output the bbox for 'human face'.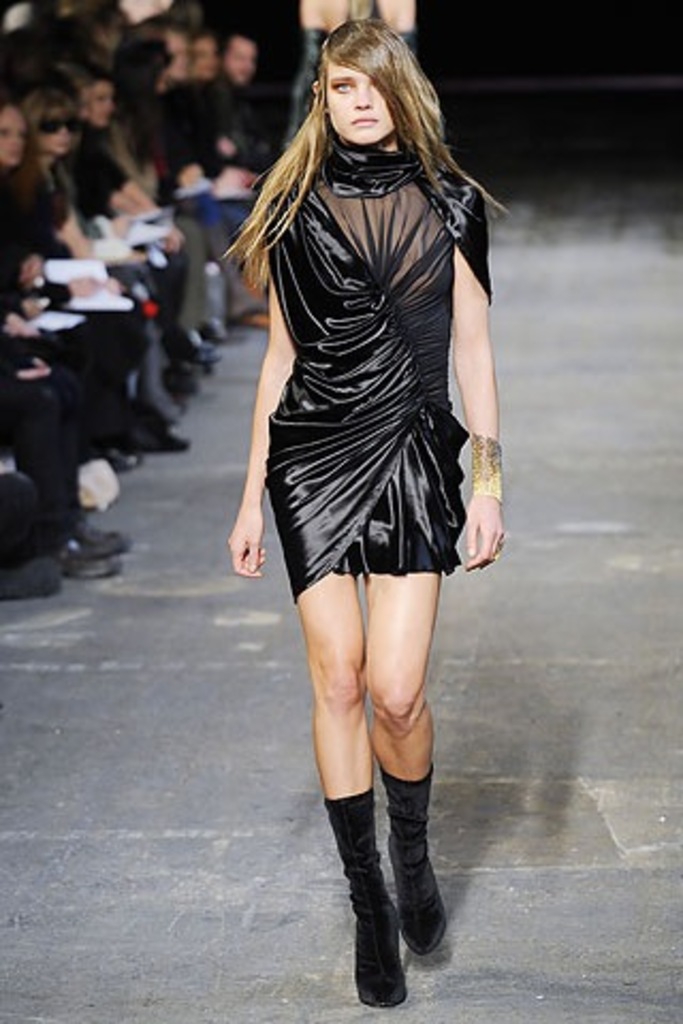
(left=90, top=79, right=113, bottom=122).
